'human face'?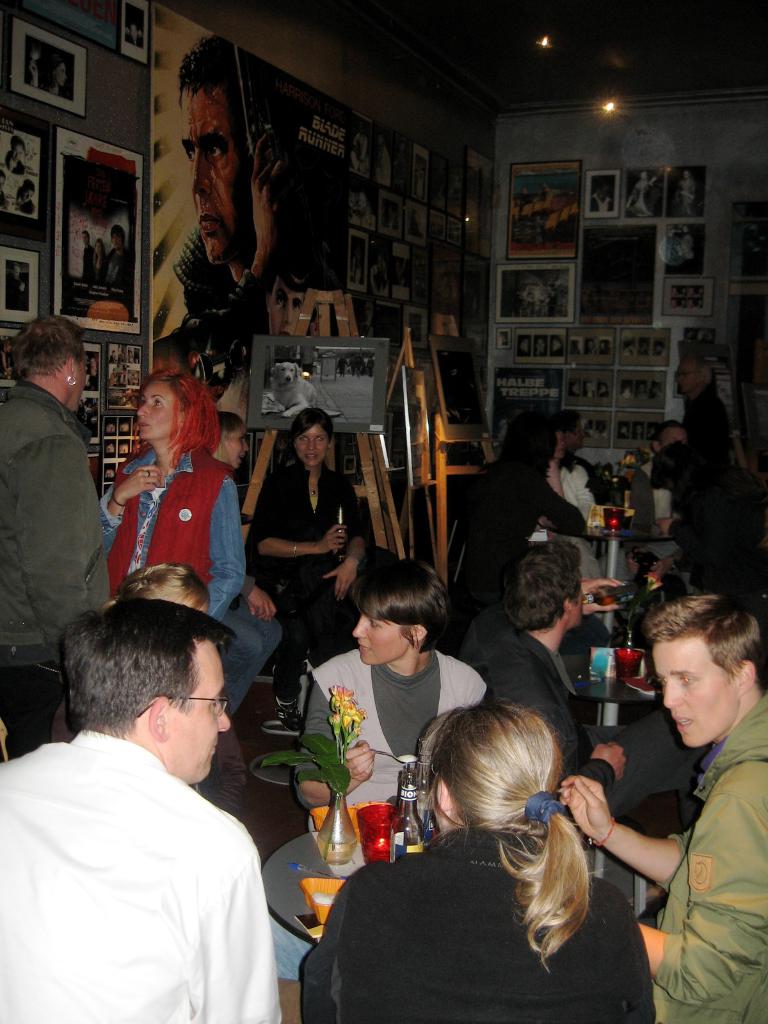
(13, 143, 27, 164)
